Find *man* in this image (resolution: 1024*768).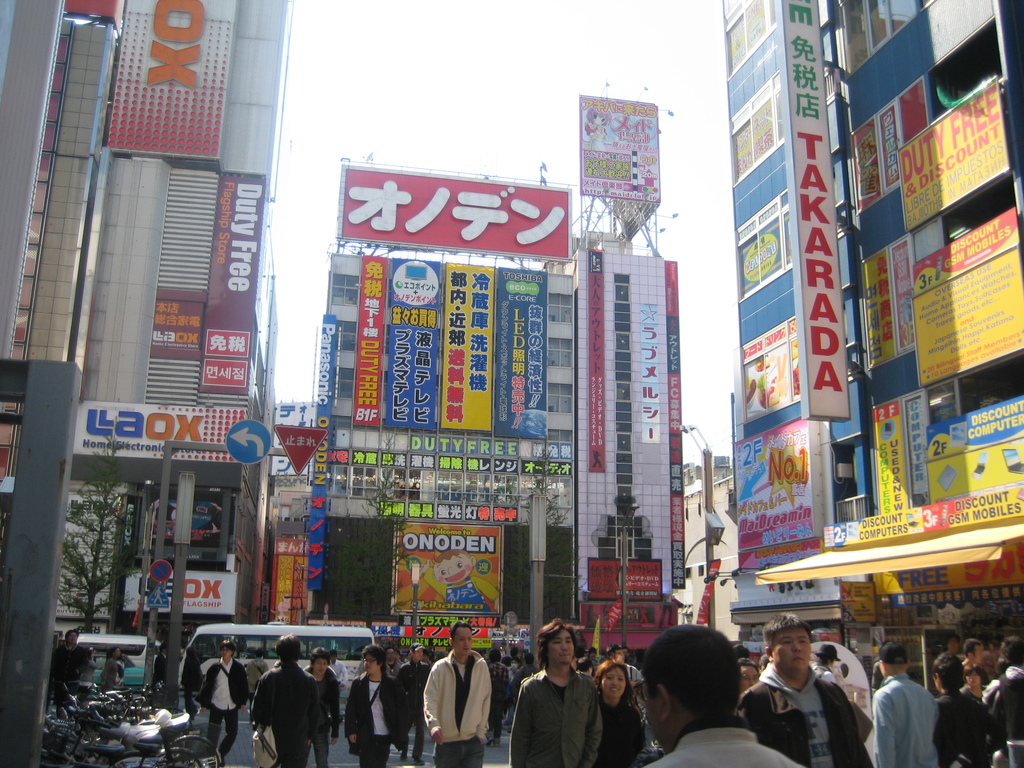
box=[421, 616, 493, 767].
